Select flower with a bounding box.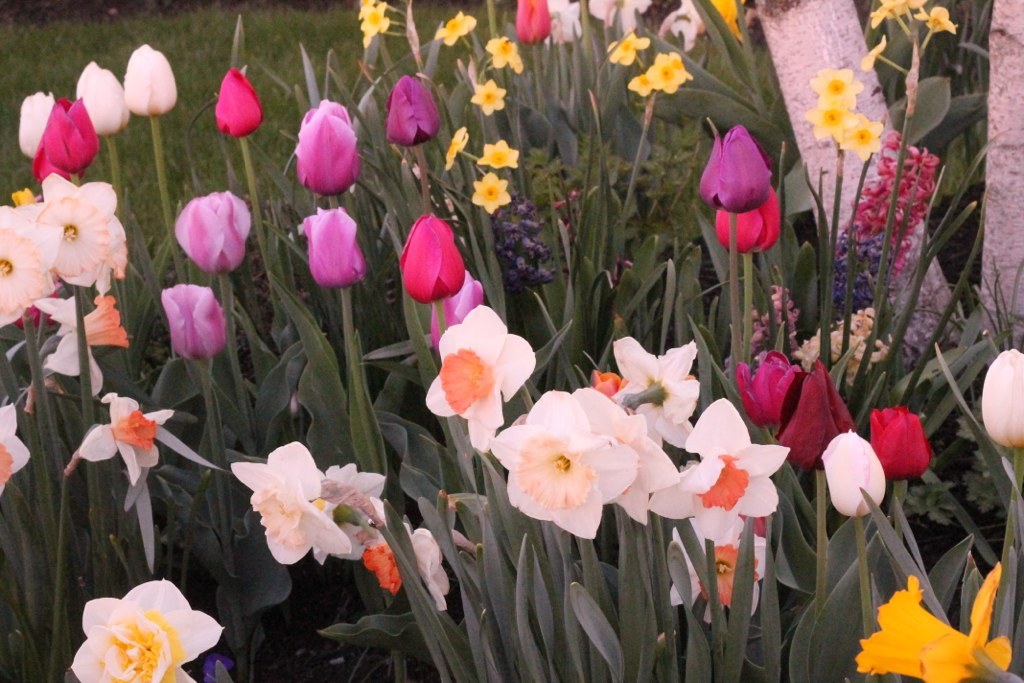
{"left": 646, "top": 395, "right": 789, "bottom": 548}.
